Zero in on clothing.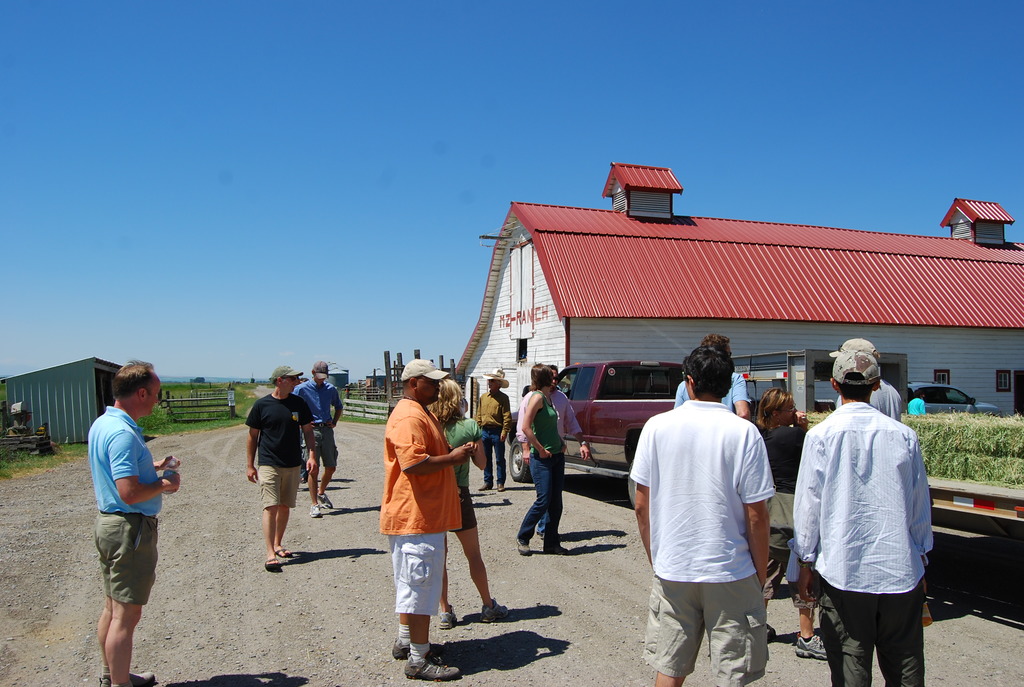
Zeroed in: locate(292, 377, 343, 468).
